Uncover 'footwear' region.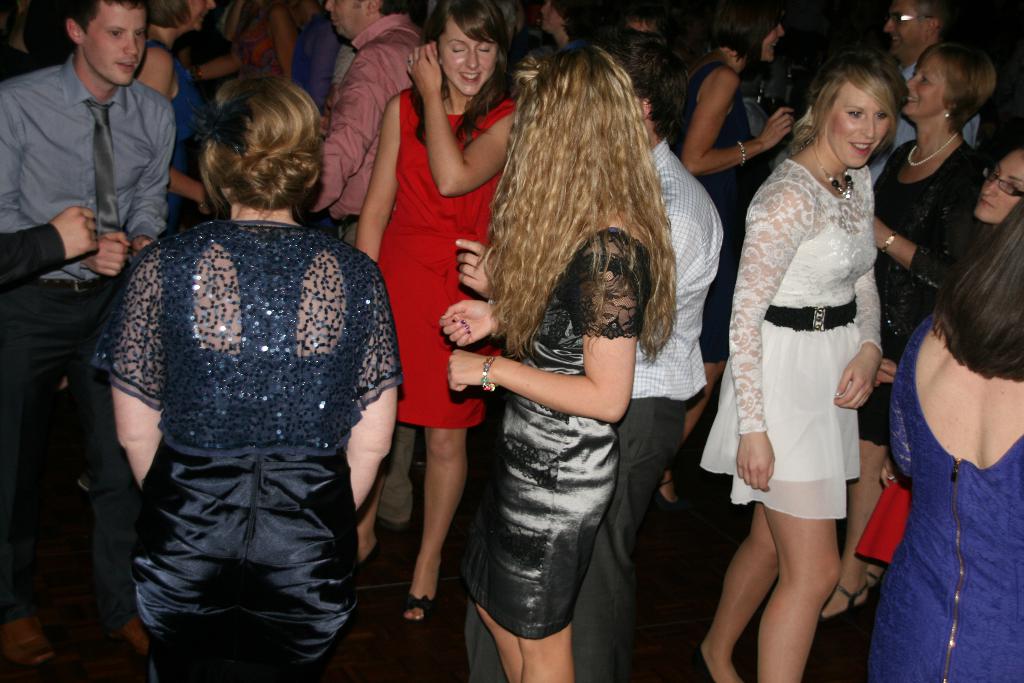
Uncovered: locate(865, 559, 885, 600).
